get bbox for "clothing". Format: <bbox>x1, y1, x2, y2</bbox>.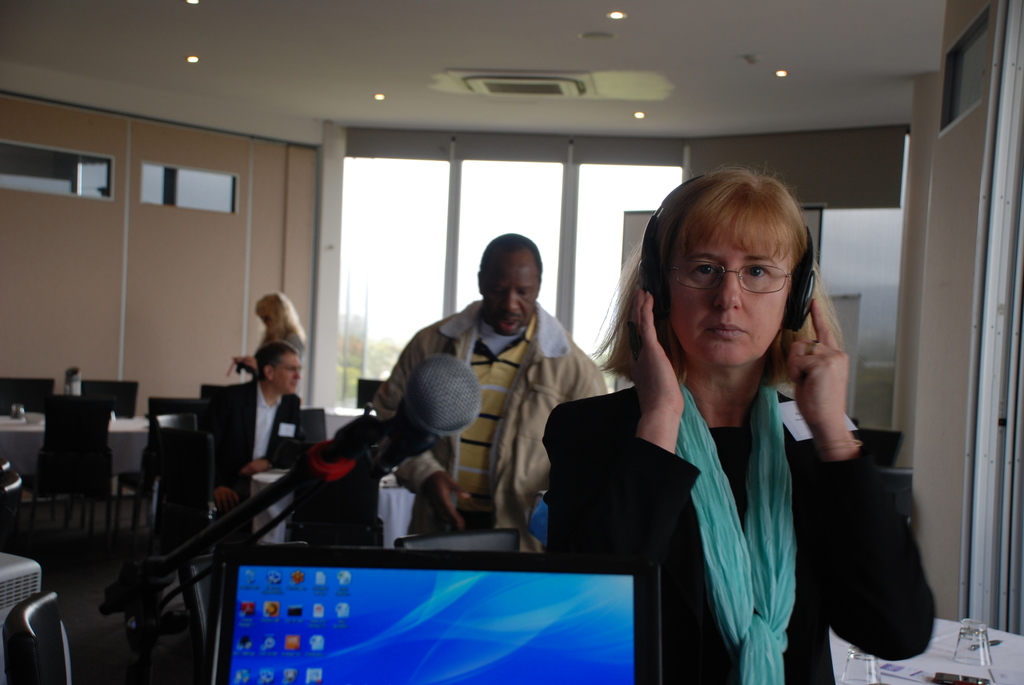
<bbox>278, 324, 318, 359</bbox>.
